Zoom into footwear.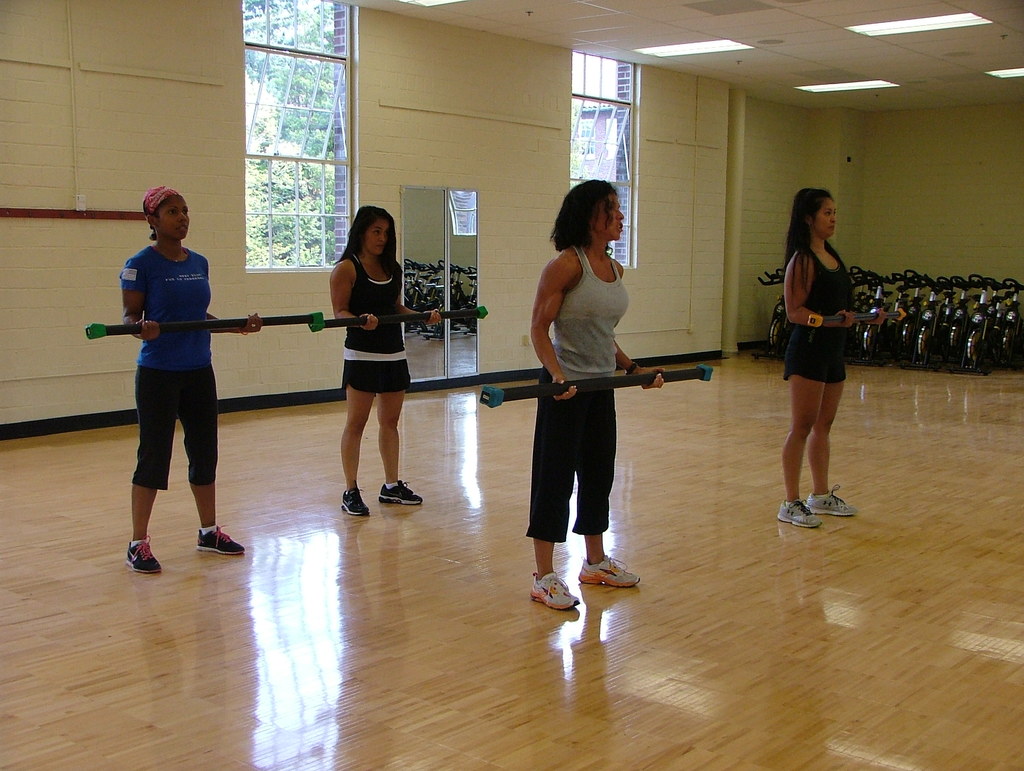
Zoom target: x1=528 y1=570 x2=582 y2=610.
